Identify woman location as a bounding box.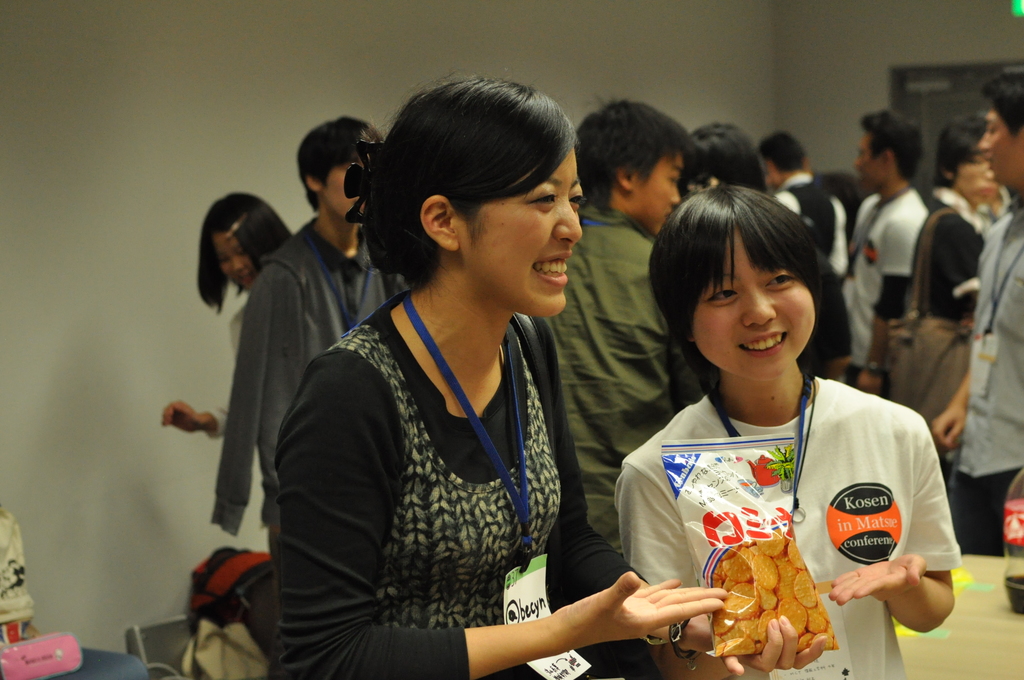
box(127, 195, 317, 459).
